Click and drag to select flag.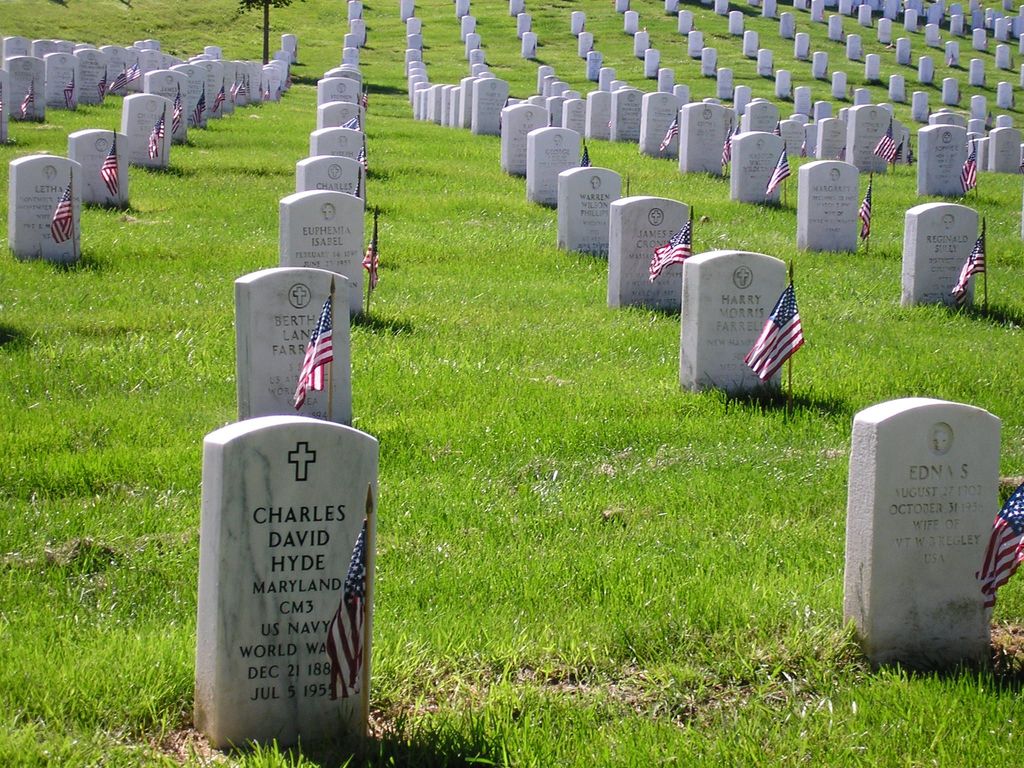
Selection: x1=356 y1=143 x2=367 y2=166.
